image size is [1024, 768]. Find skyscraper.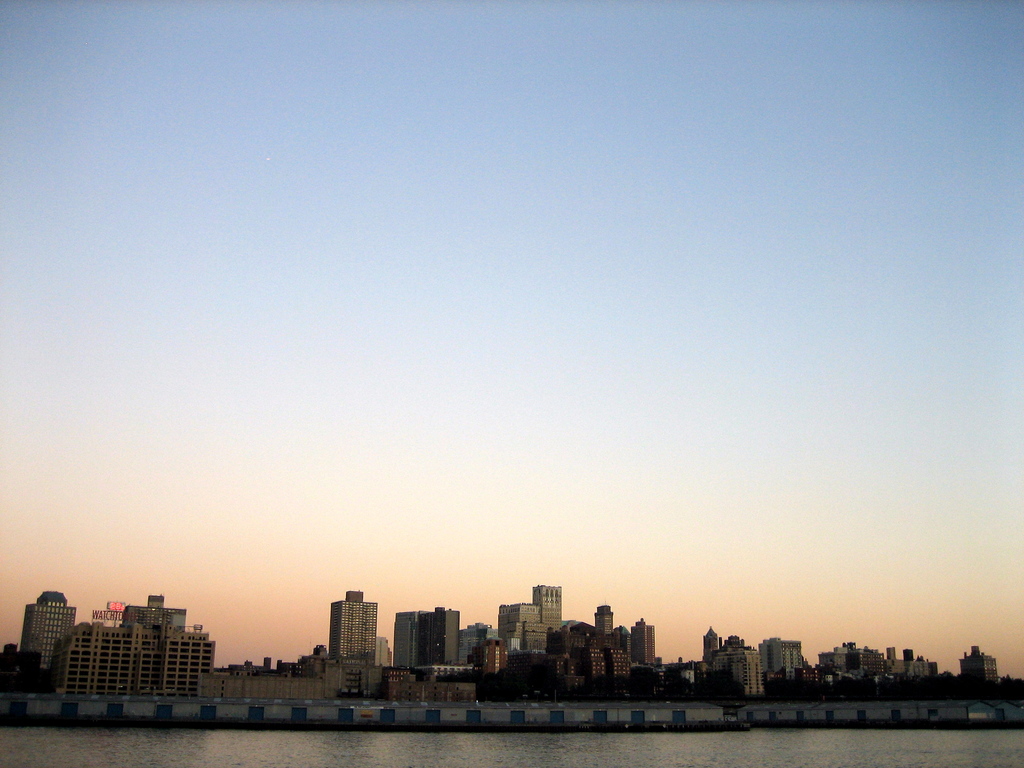
bbox=[738, 634, 764, 695].
